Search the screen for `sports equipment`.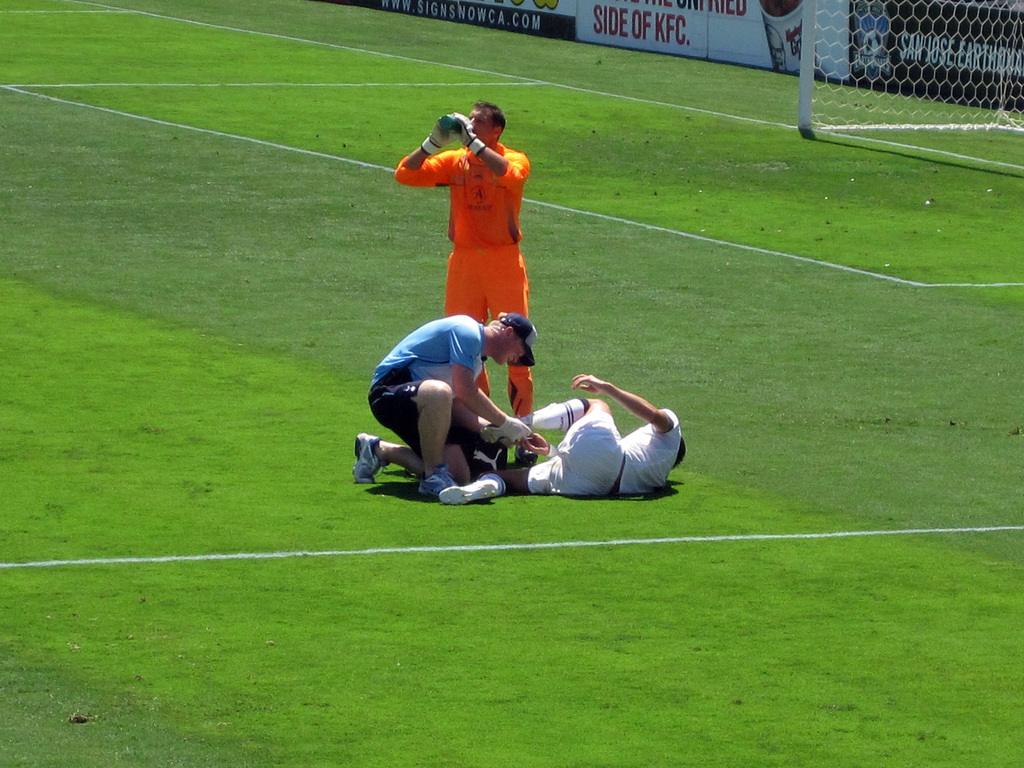
Found at (419, 116, 456, 159).
